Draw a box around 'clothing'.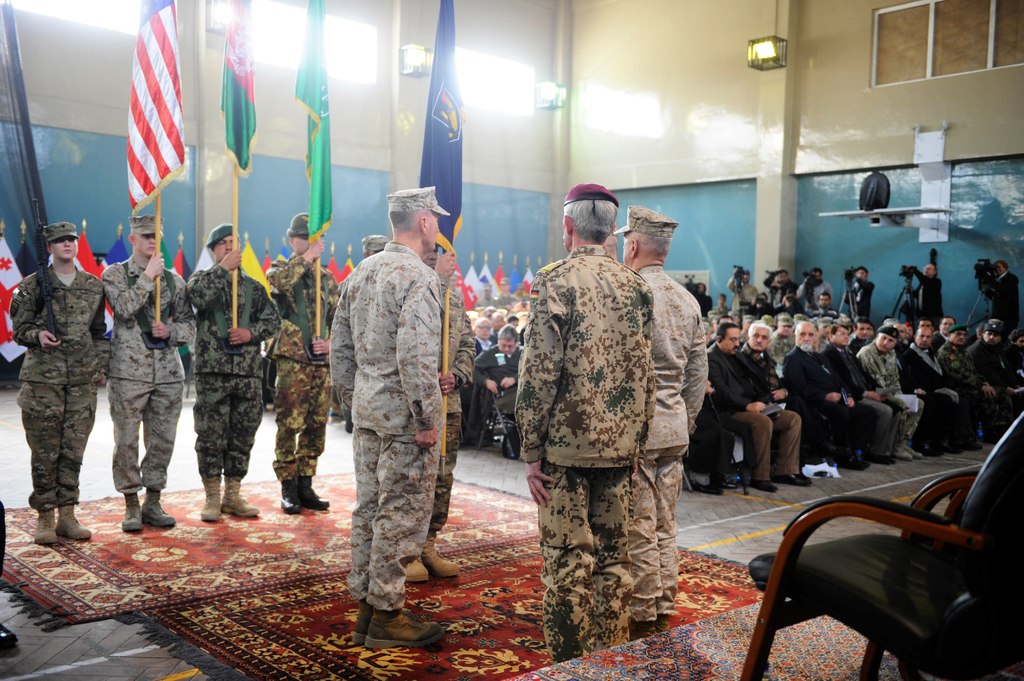
484,339,531,433.
